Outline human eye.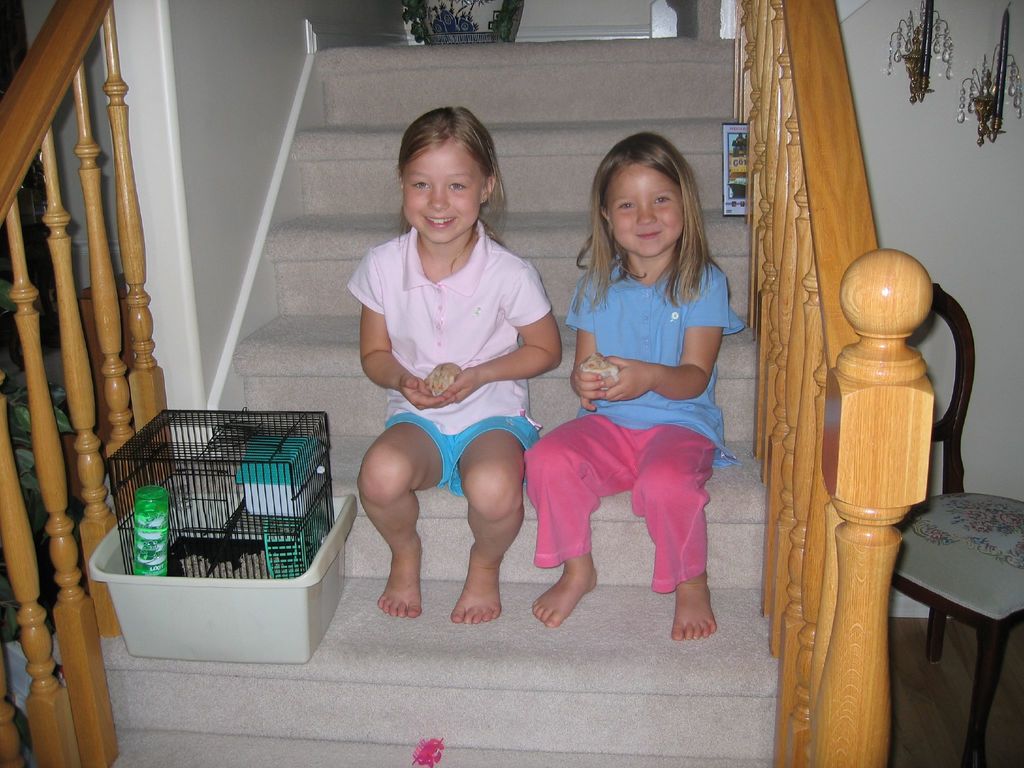
Outline: (left=411, top=175, right=436, bottom=191).
